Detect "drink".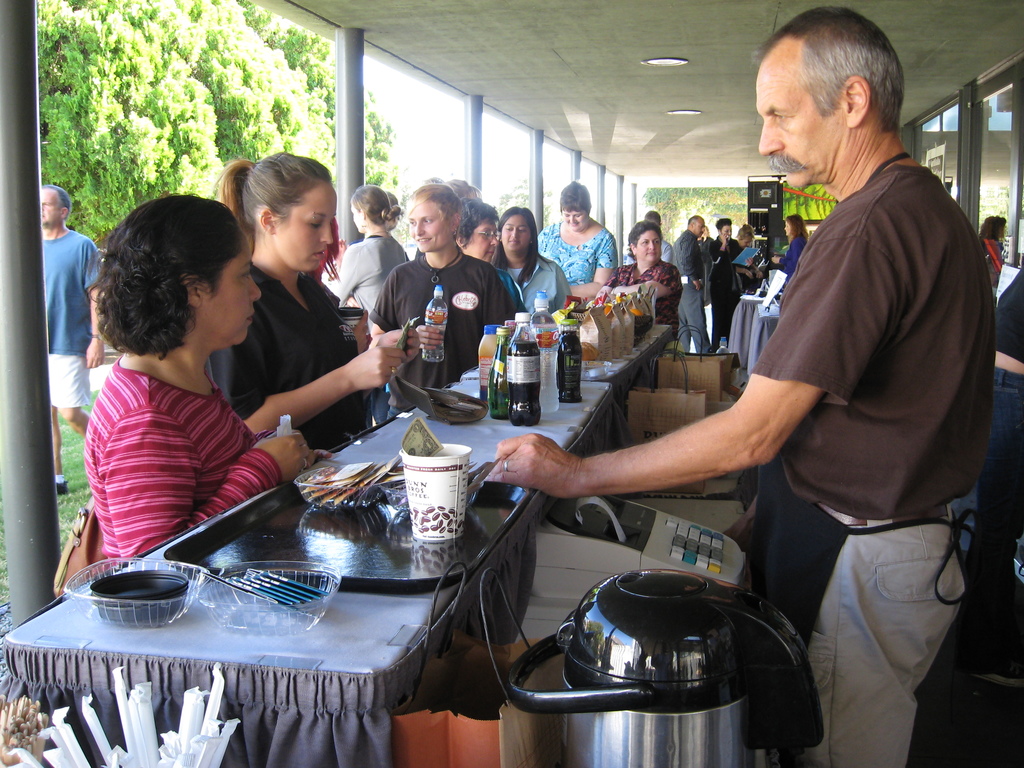
Detected at 557, 323, 586, 403.
